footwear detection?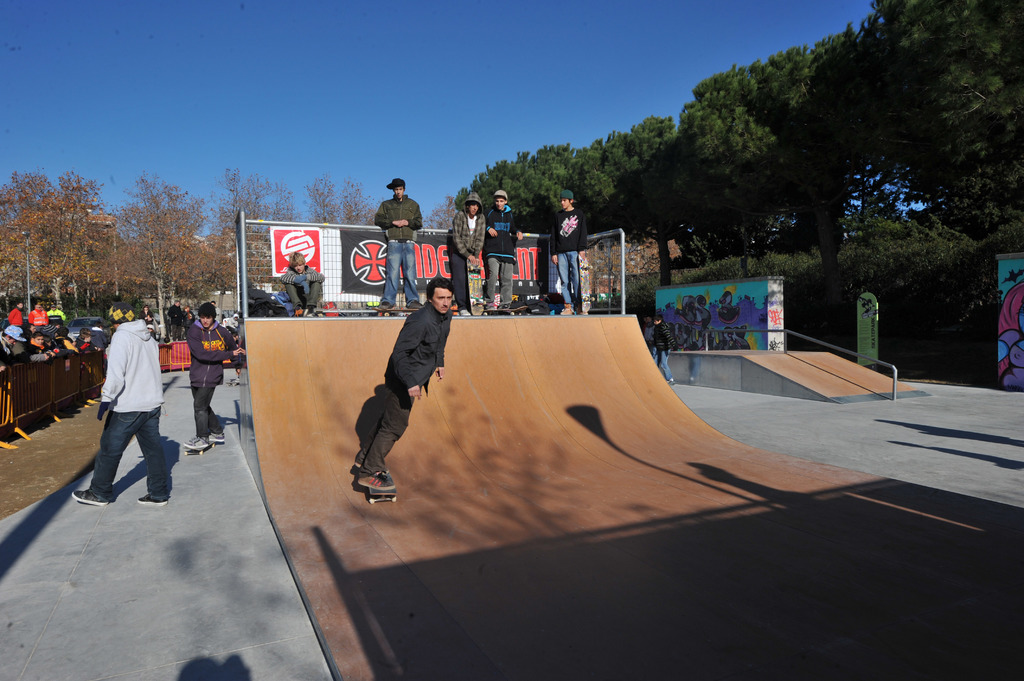
crop(578, 303, 591, 316)
